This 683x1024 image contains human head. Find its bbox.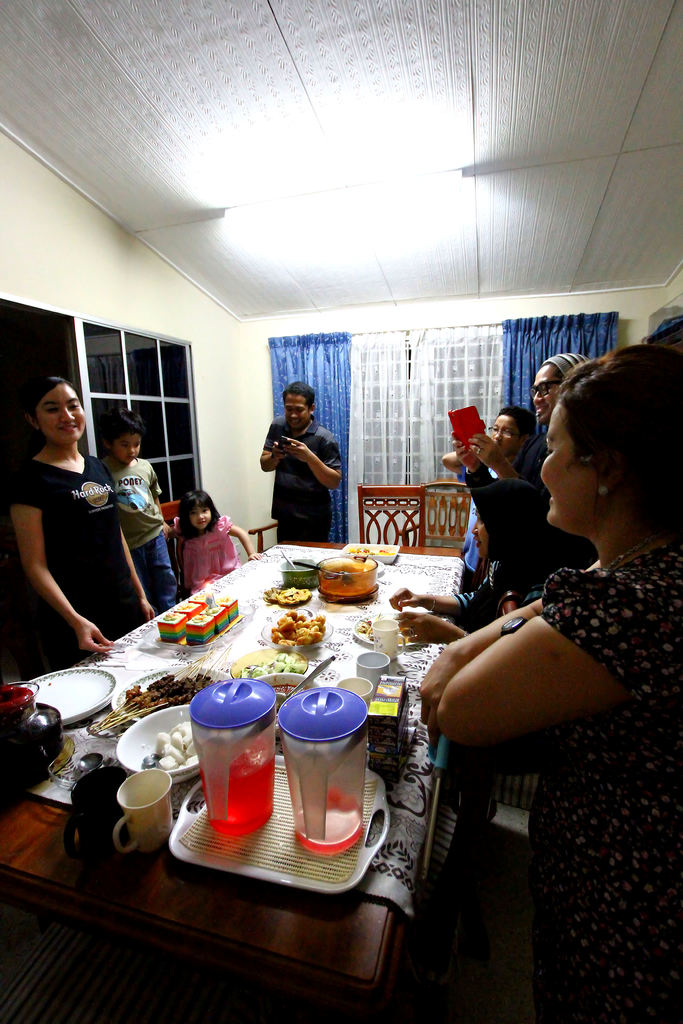
{"left": 532, "top": 352, "right": 593, "bottom": 424}.
